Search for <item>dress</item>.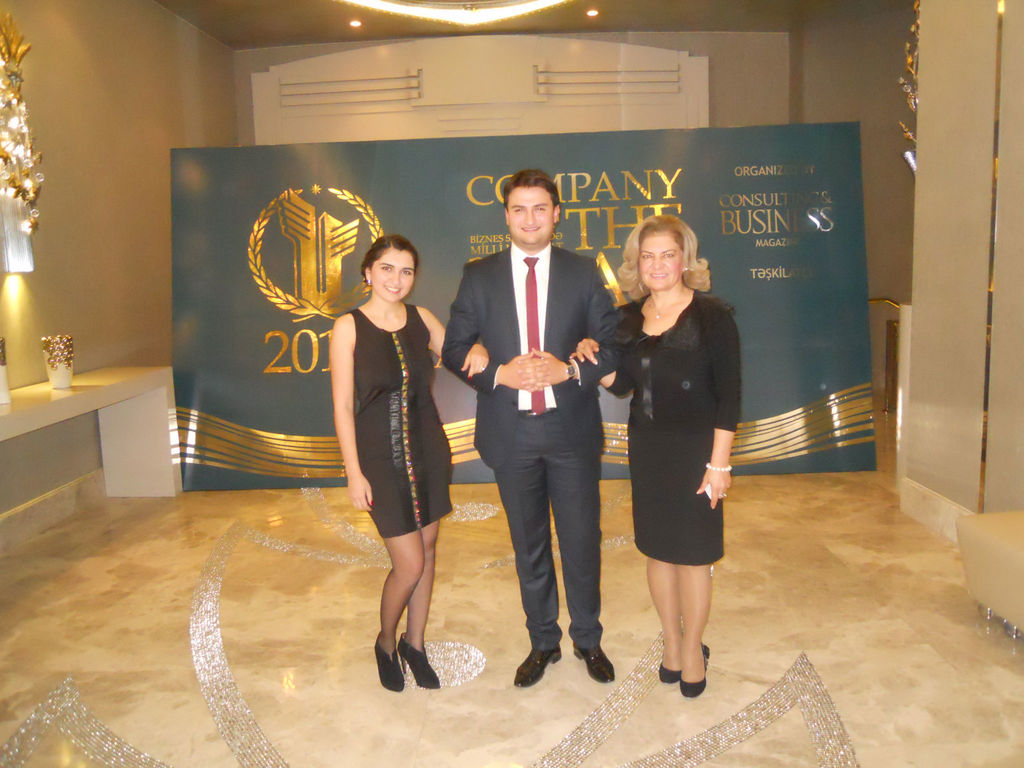
Found at 604,295,743,566.
